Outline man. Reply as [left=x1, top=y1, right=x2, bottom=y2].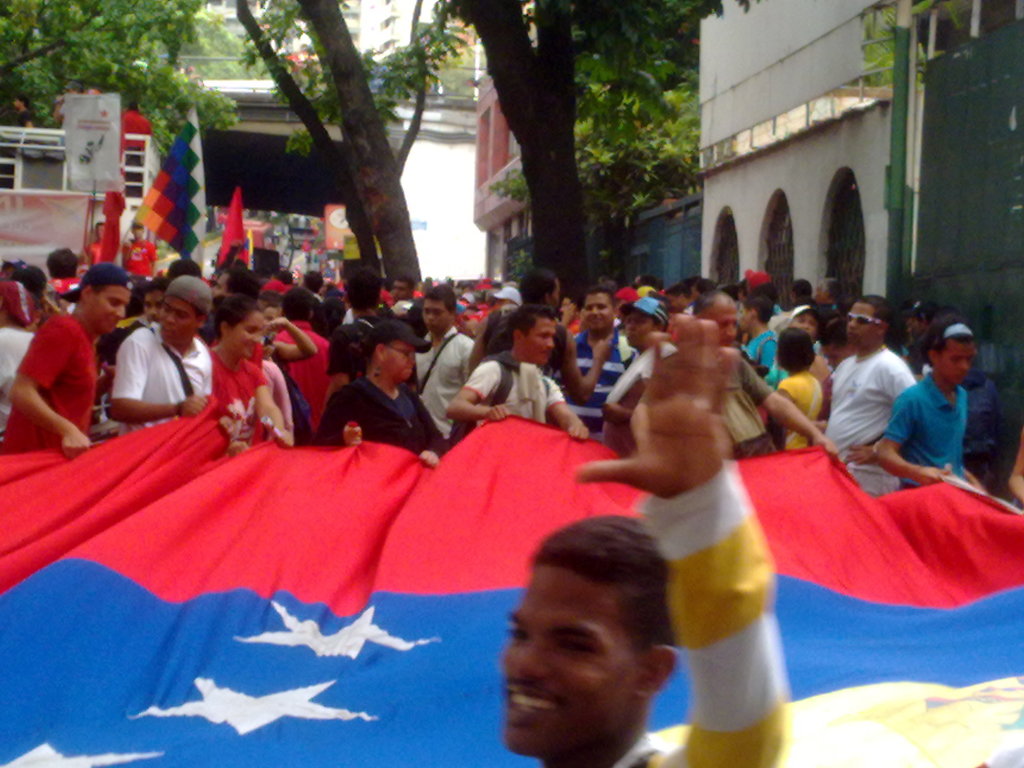
[left=346, top=278, right=390, bottom=340].
